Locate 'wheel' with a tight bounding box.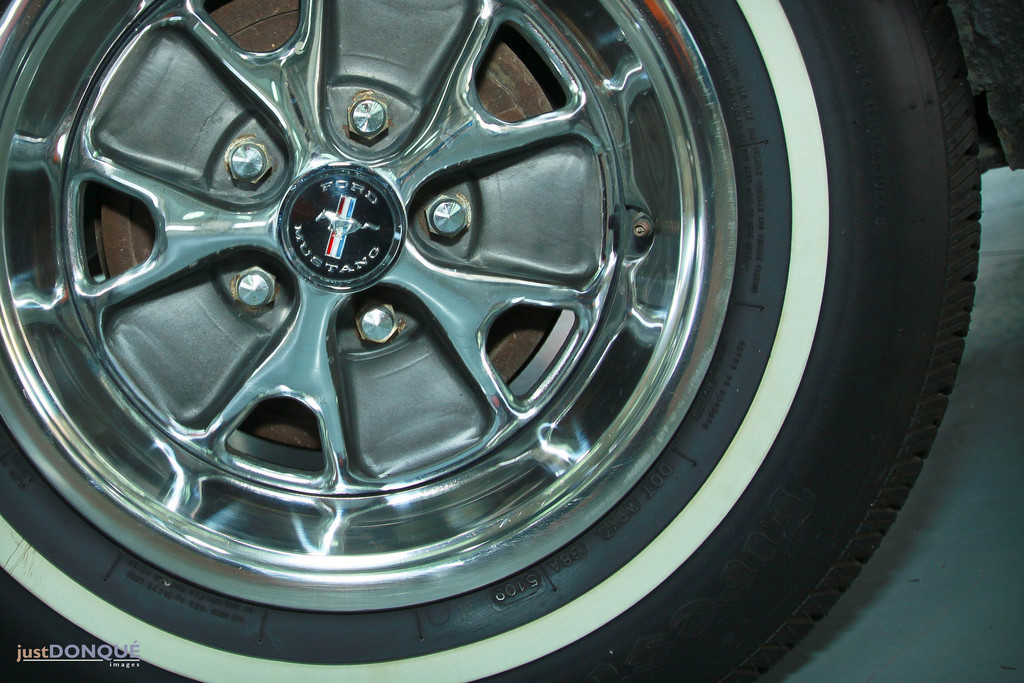
<region>0, 0, 986, 682</region>.
